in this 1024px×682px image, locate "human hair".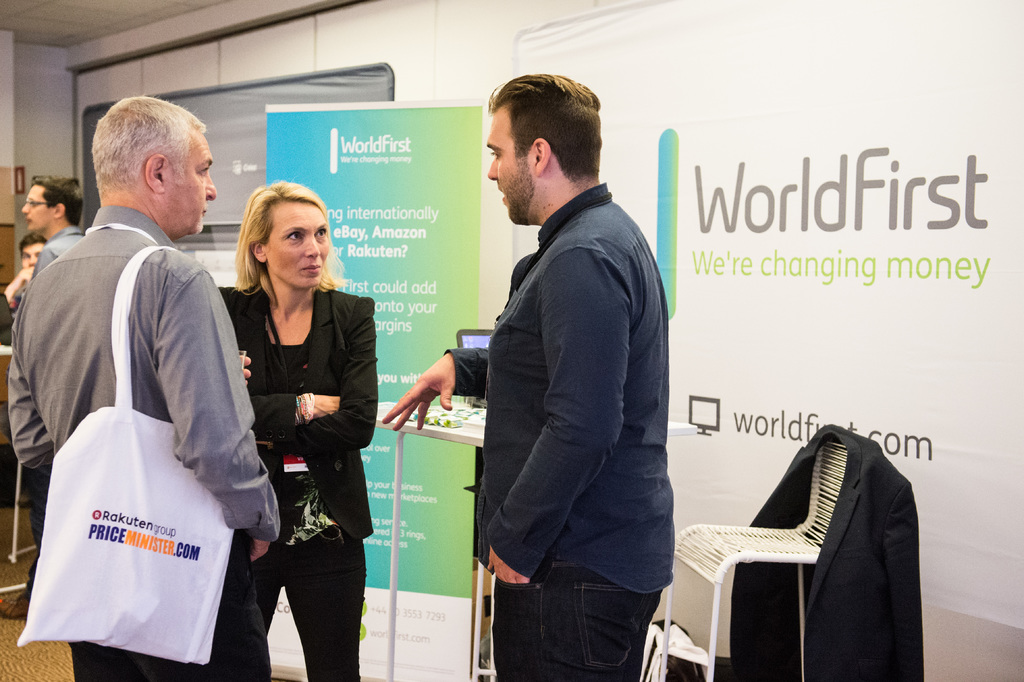
Bounding box: bbox=[33, 173, 83, 227].
